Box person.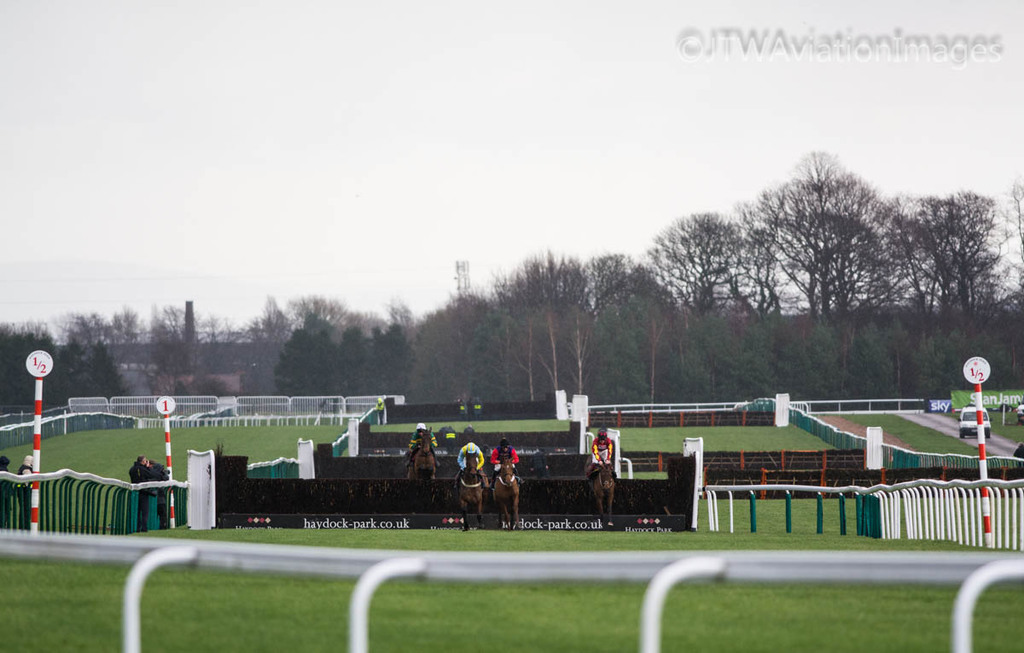
detection(20, 456, 37, 510).
